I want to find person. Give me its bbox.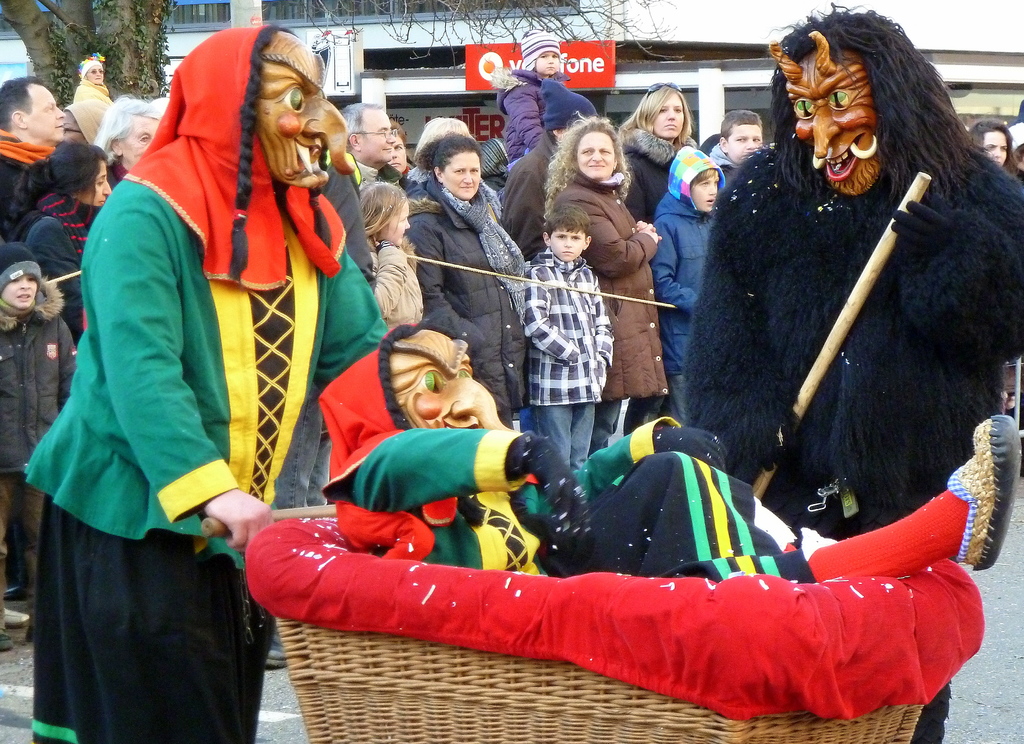
select_region(500, 79, 596, 265).
